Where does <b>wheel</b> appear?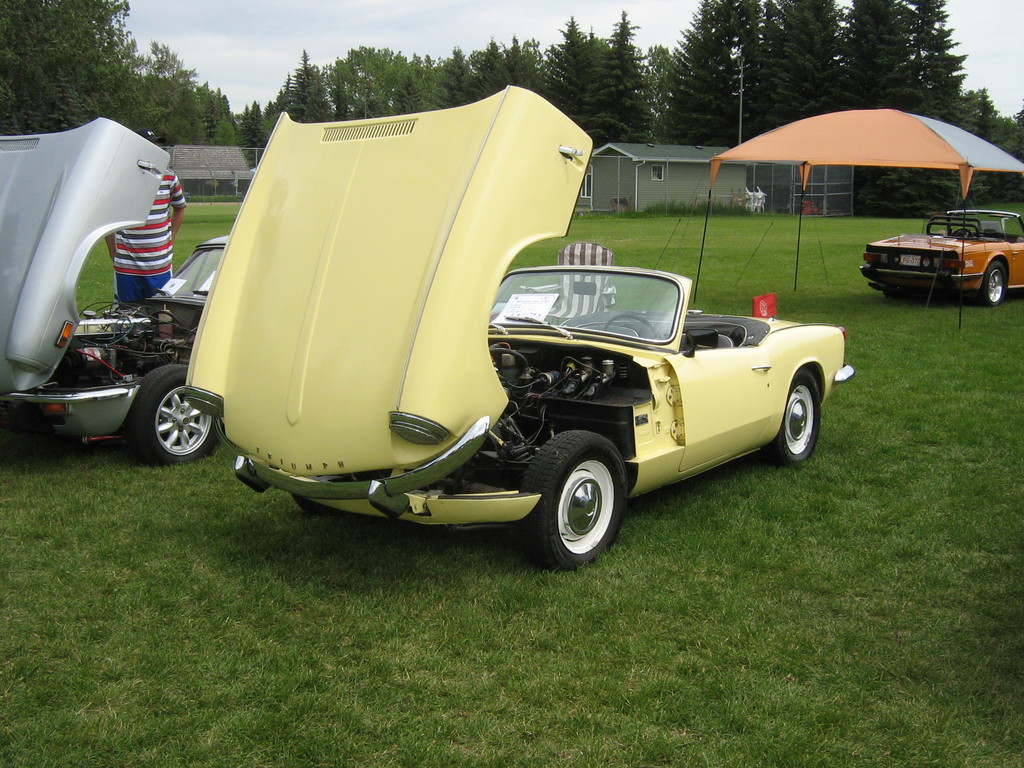
Appears at {"x1": 769, "y1": 361, "x2": 829, "y2": 467}.
